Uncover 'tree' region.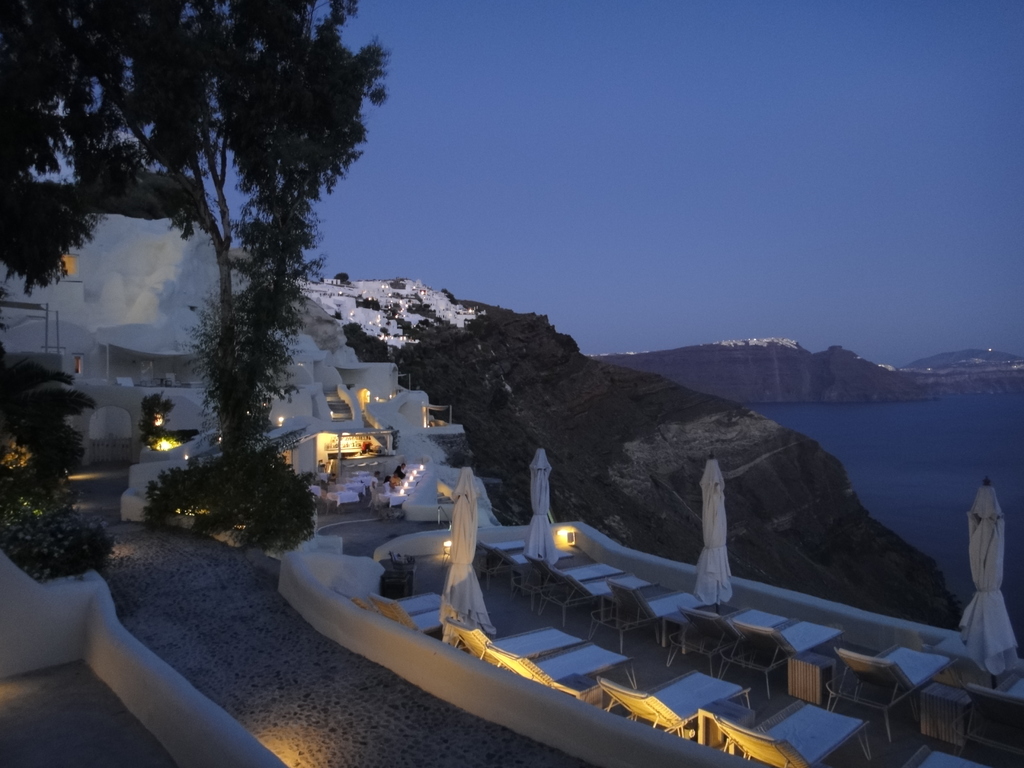
Uncovered: 55,33,366,557.
